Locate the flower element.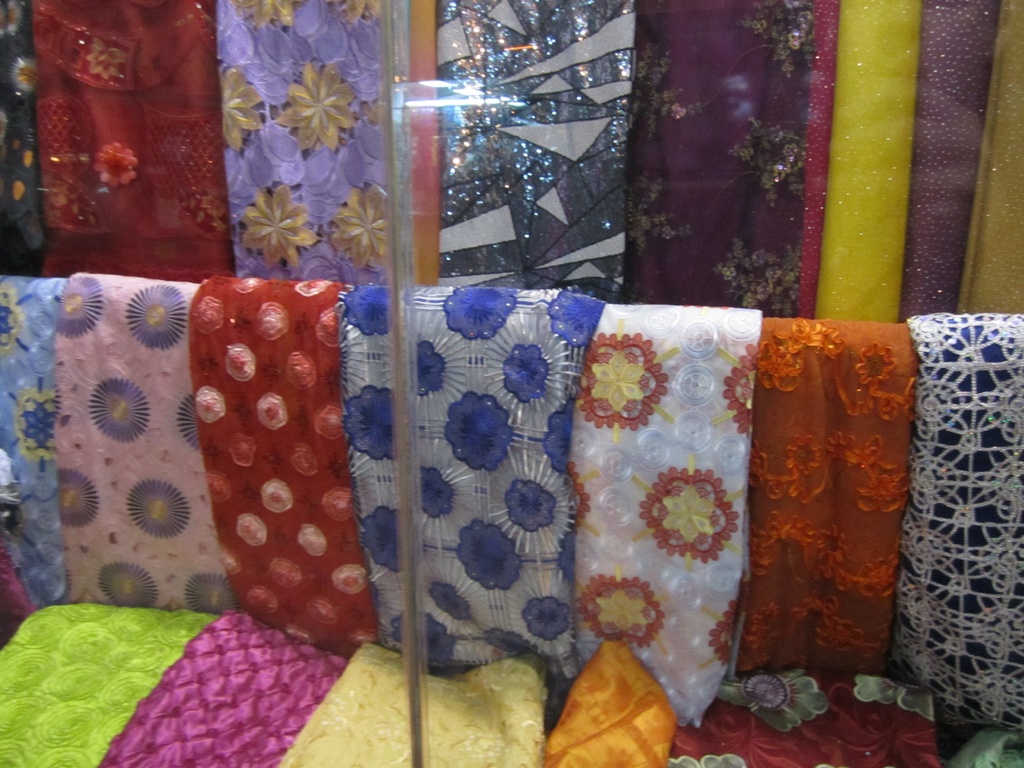
Element bbox: 445 287 520 341.
